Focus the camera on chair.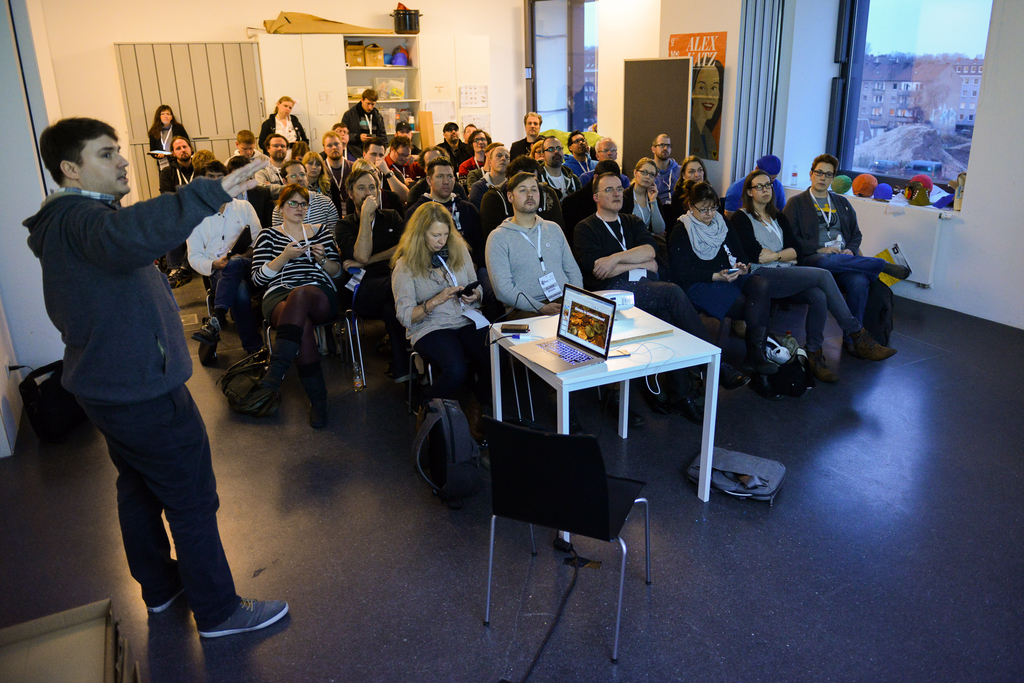
Focus region: 204/278/214/321.
